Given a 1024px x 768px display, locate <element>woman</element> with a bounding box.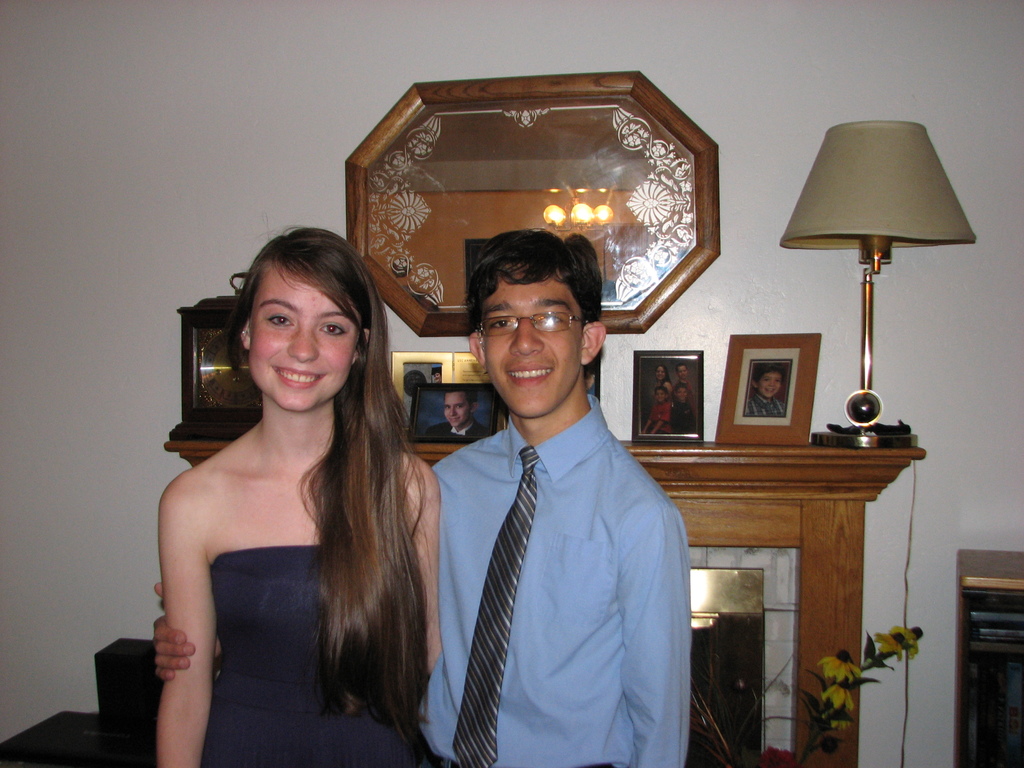
Located: {"left": 653, "top": 365, "right": 672, "bottom": 399}.
